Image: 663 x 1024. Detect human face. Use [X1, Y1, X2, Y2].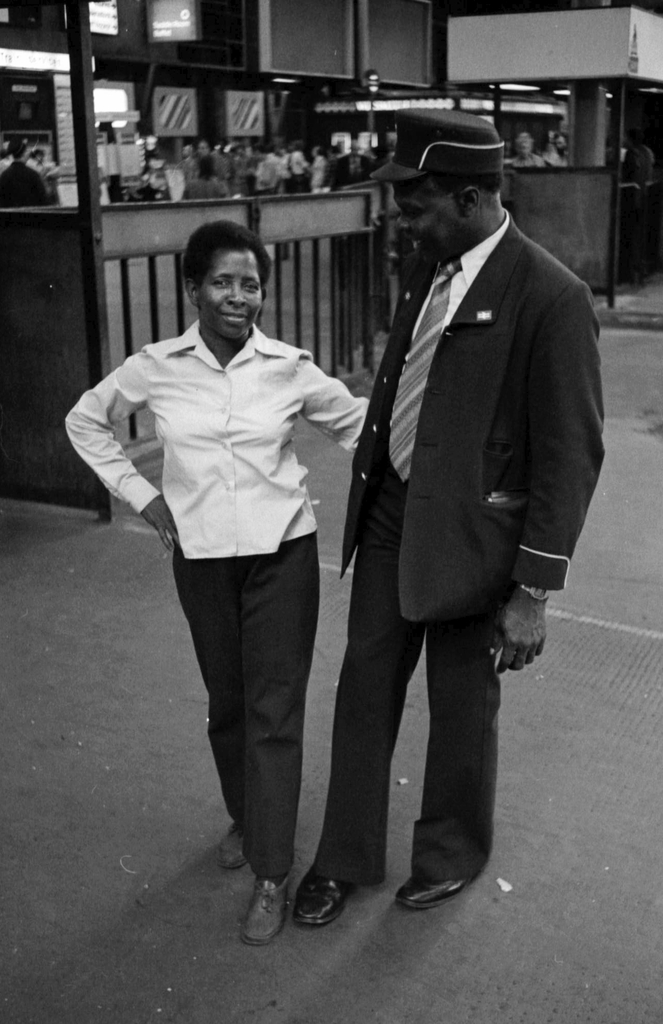
[199, 245, 259, 340].
